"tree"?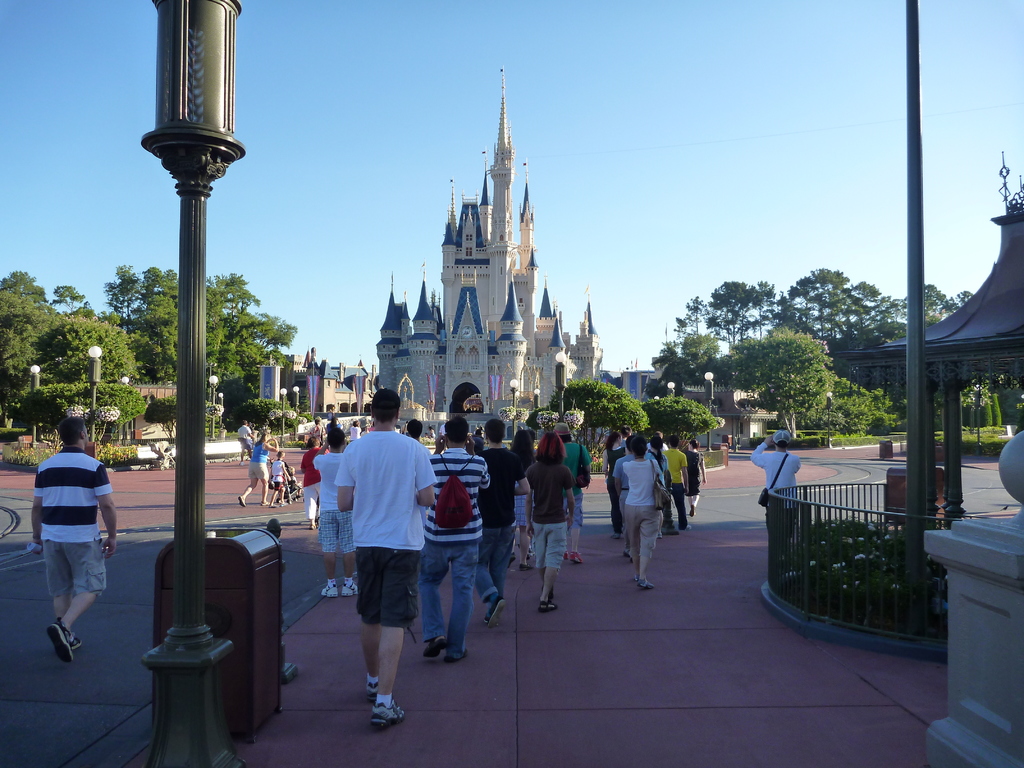
[x1=673, y1=292, x2=700, y2=340]
